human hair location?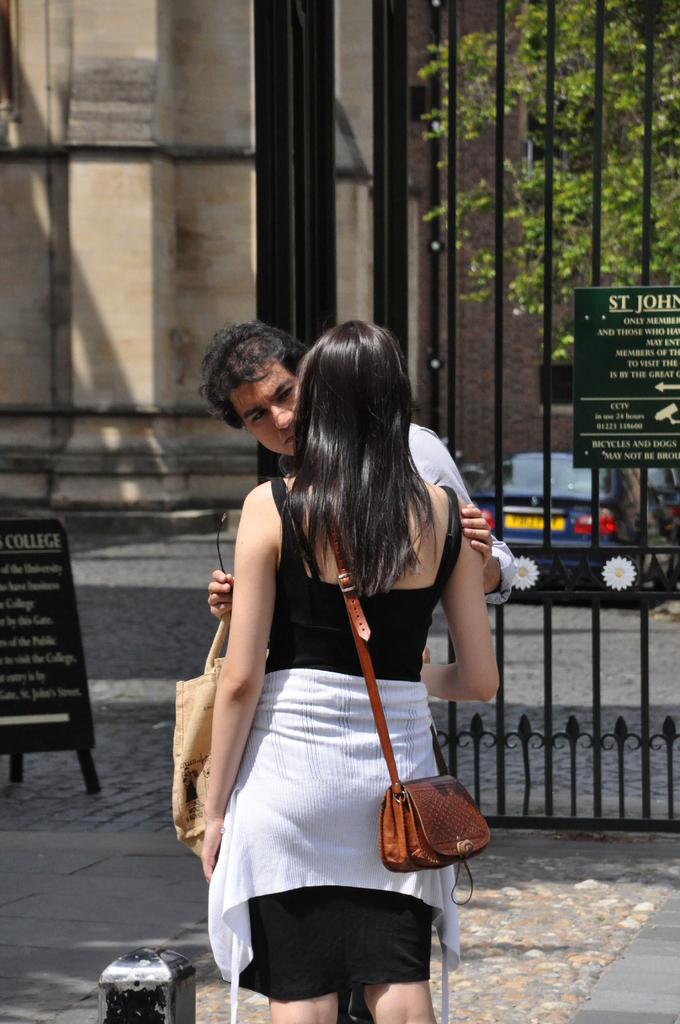
283, 310, 445, 614
